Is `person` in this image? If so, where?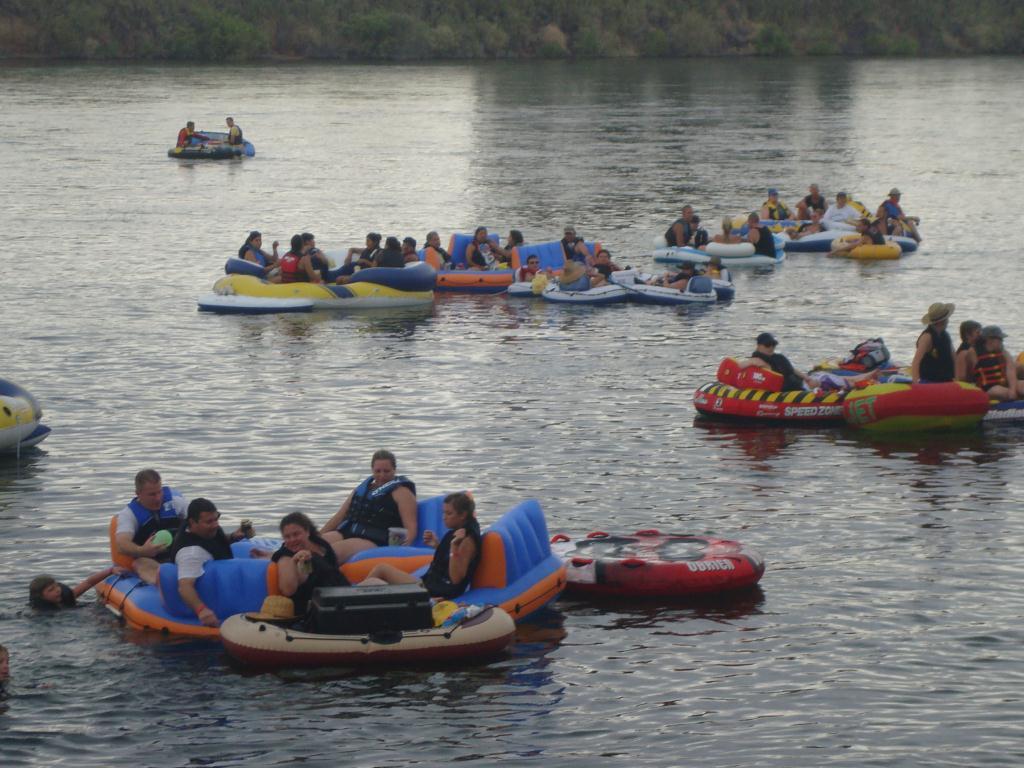
Yes, at [662,209,699,247].
